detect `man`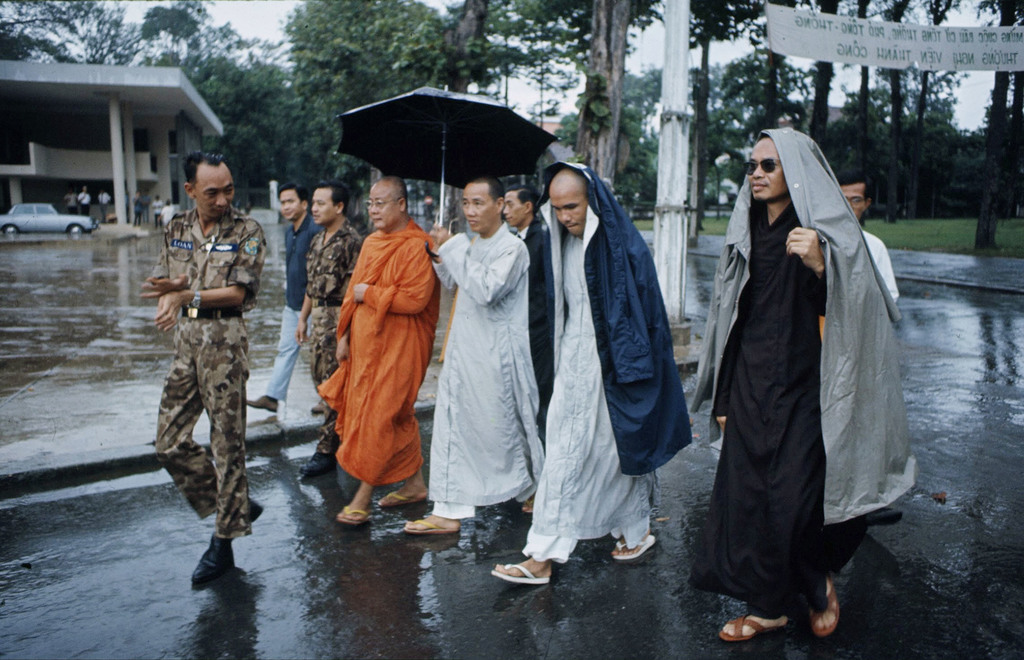
box=[96, 185, 114, 223]
